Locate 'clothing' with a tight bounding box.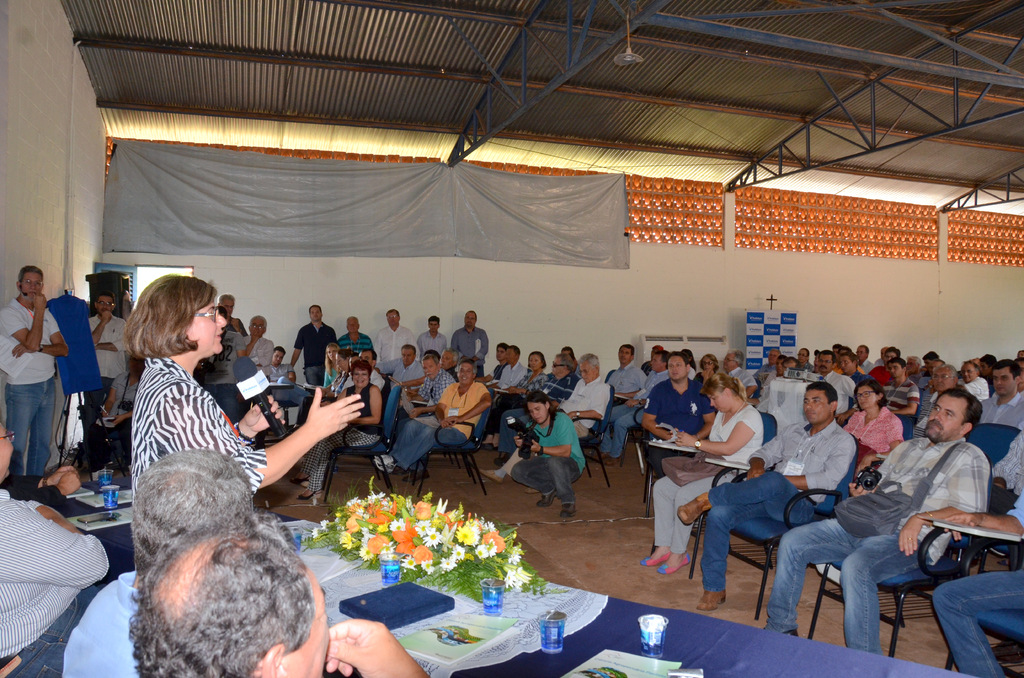
l=301, t=381, r=385, b=491.
